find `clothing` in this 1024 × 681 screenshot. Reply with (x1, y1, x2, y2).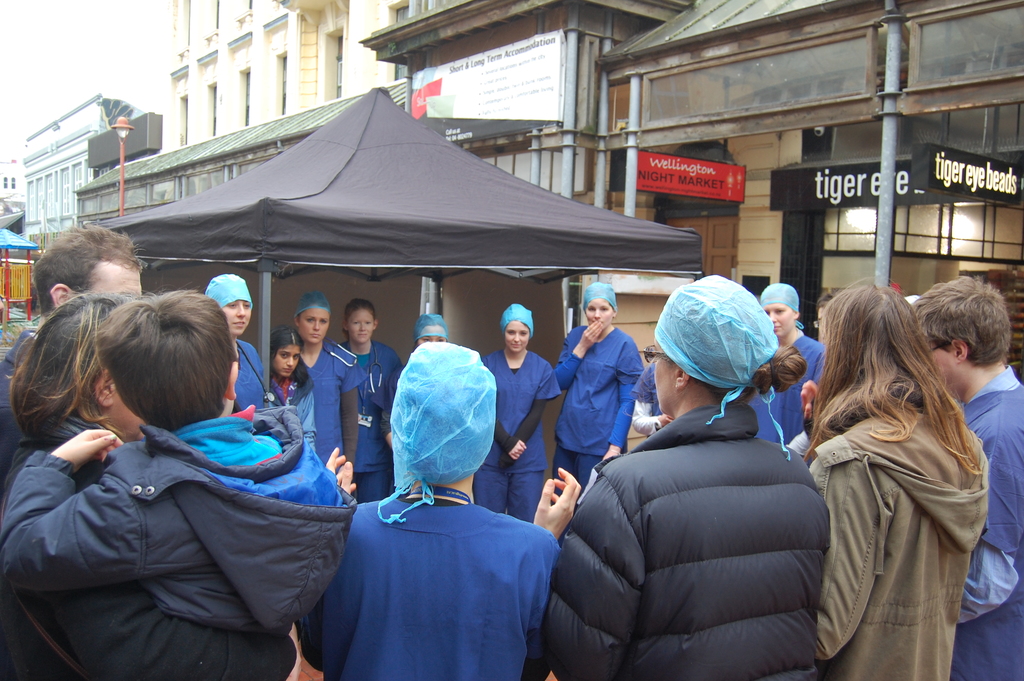
(0, 328, 40, 472).
